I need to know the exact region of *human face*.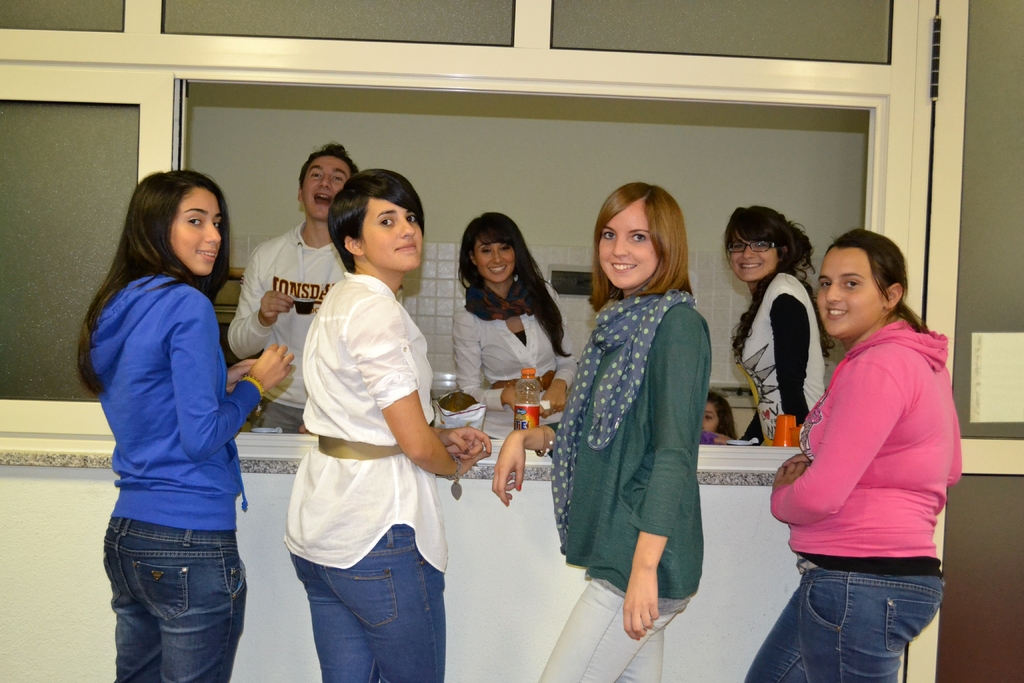
Region: x1=364 y1=194 x2=428 y2=269.
